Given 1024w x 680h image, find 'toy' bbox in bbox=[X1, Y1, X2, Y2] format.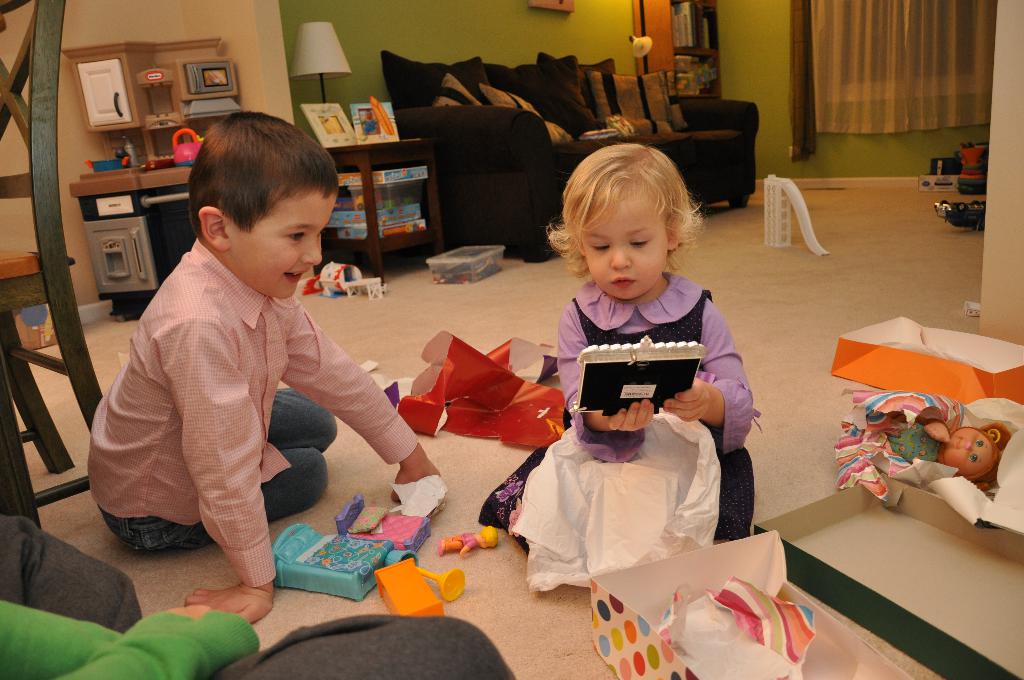
bbox=[437, 525, 499, 556].
